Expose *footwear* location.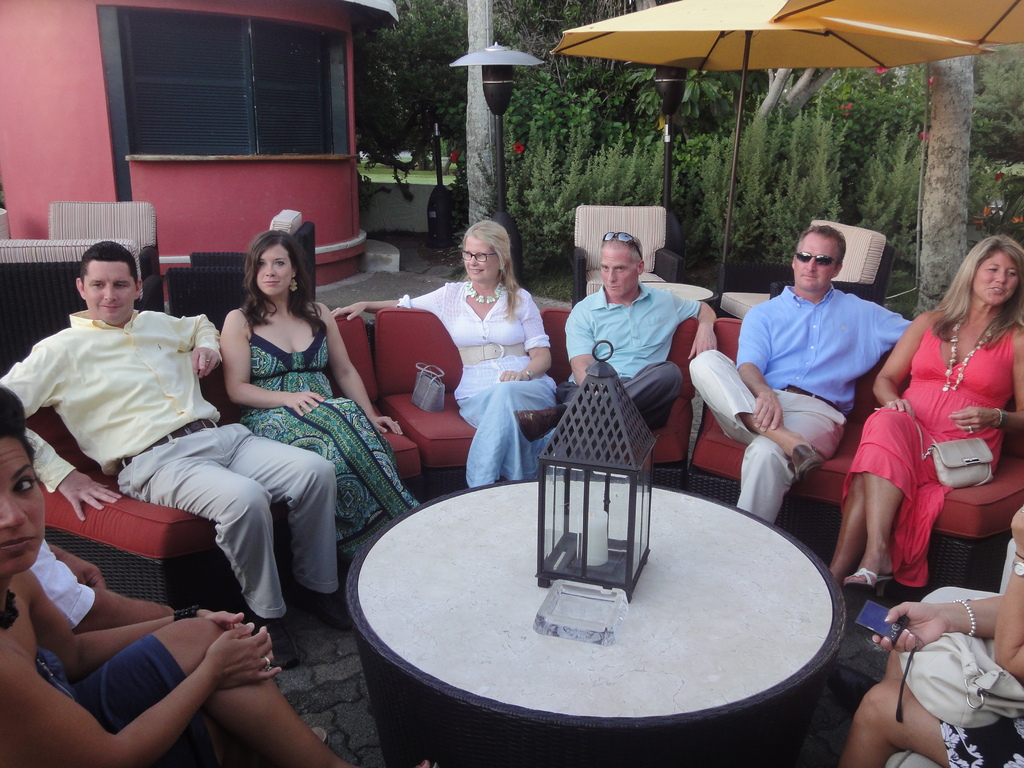
Exposed at [790,442,824,472].
